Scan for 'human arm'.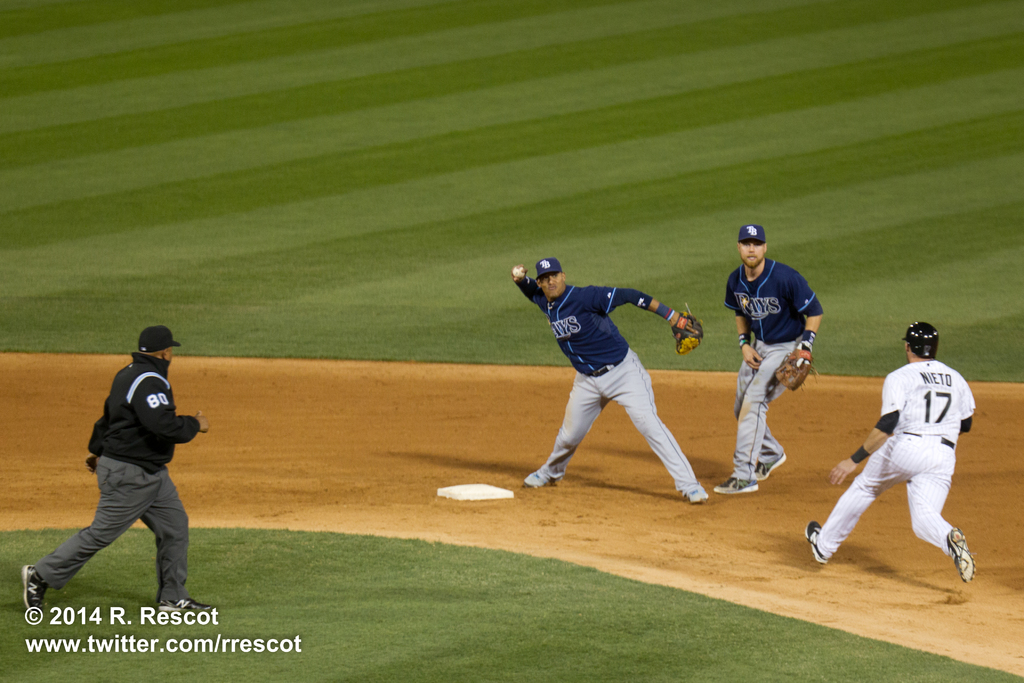
Scan result: [x1=136, y1=378, x2=211, y2=445].
